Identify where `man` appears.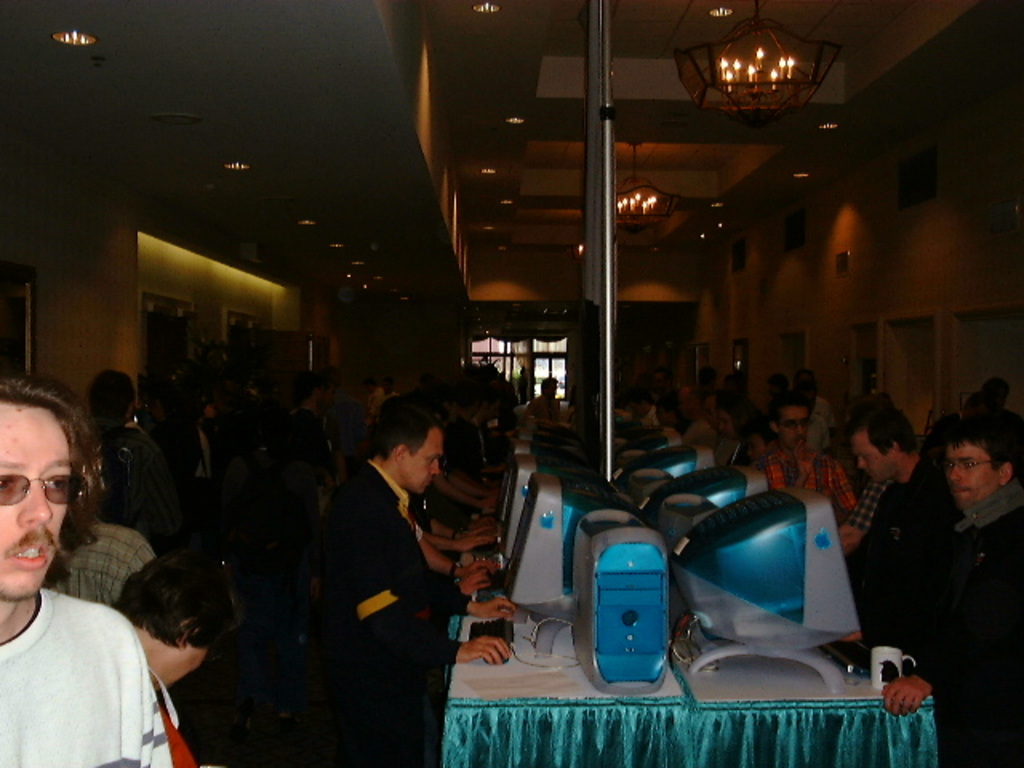
Appears at (left=840, top=416, right=1022, bottom=766).
